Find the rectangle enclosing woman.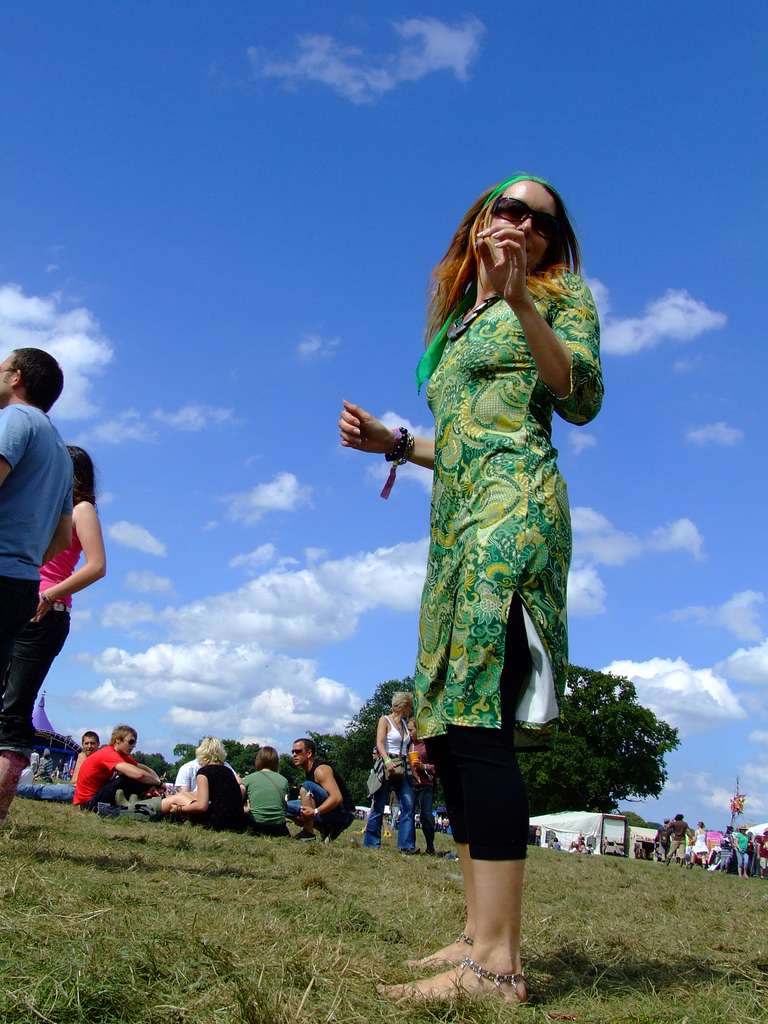
[367, 689, 431, 846].
